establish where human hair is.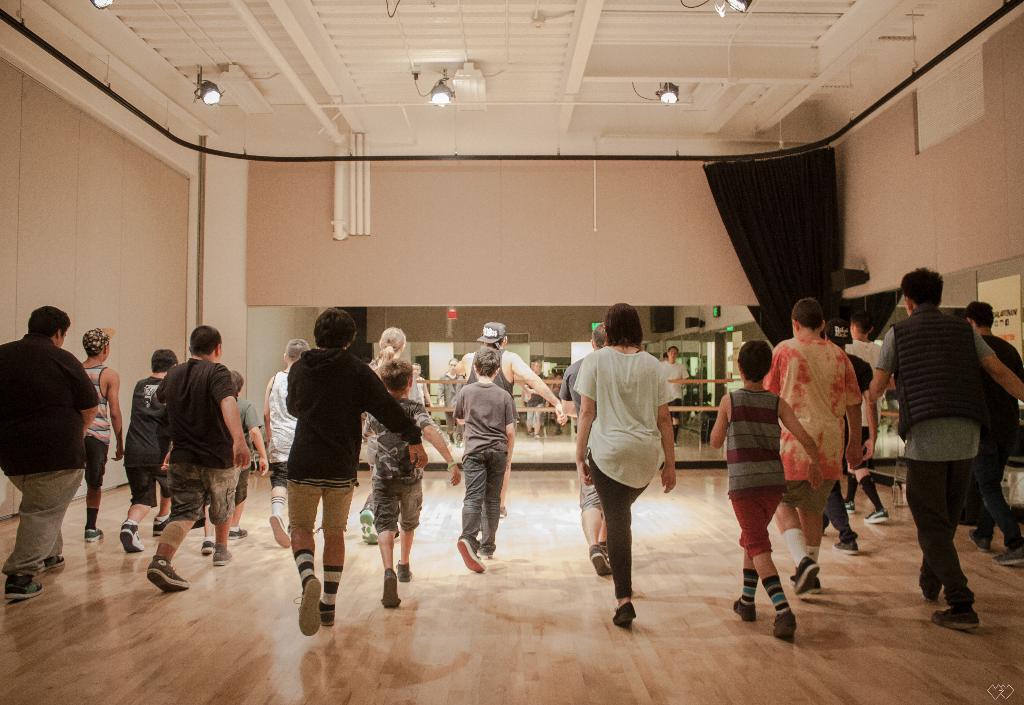
Established at Rect(601, 294, 643, 346).
